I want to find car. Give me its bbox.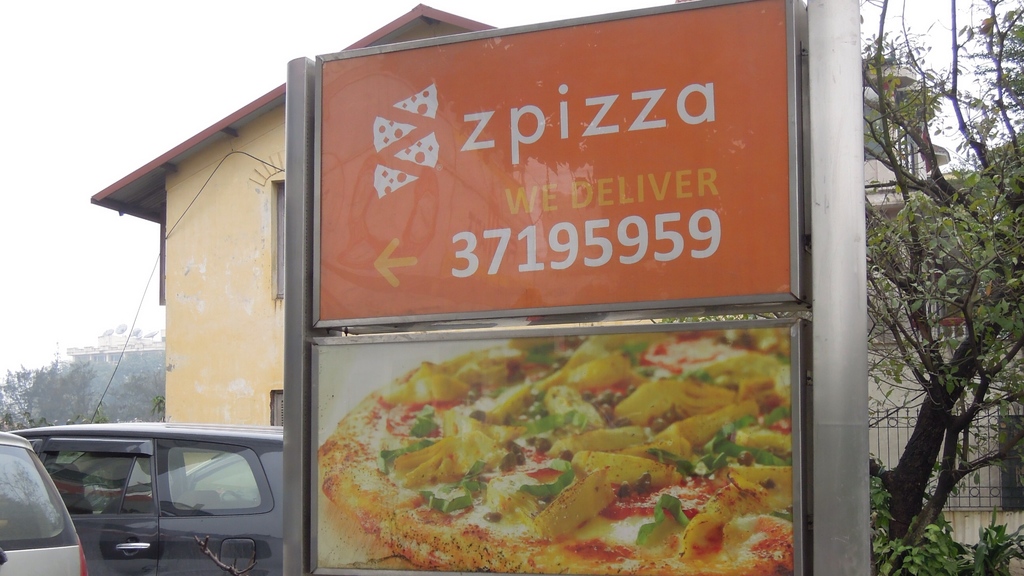
<bbox>3, 401, 316, 568</bbox>.
